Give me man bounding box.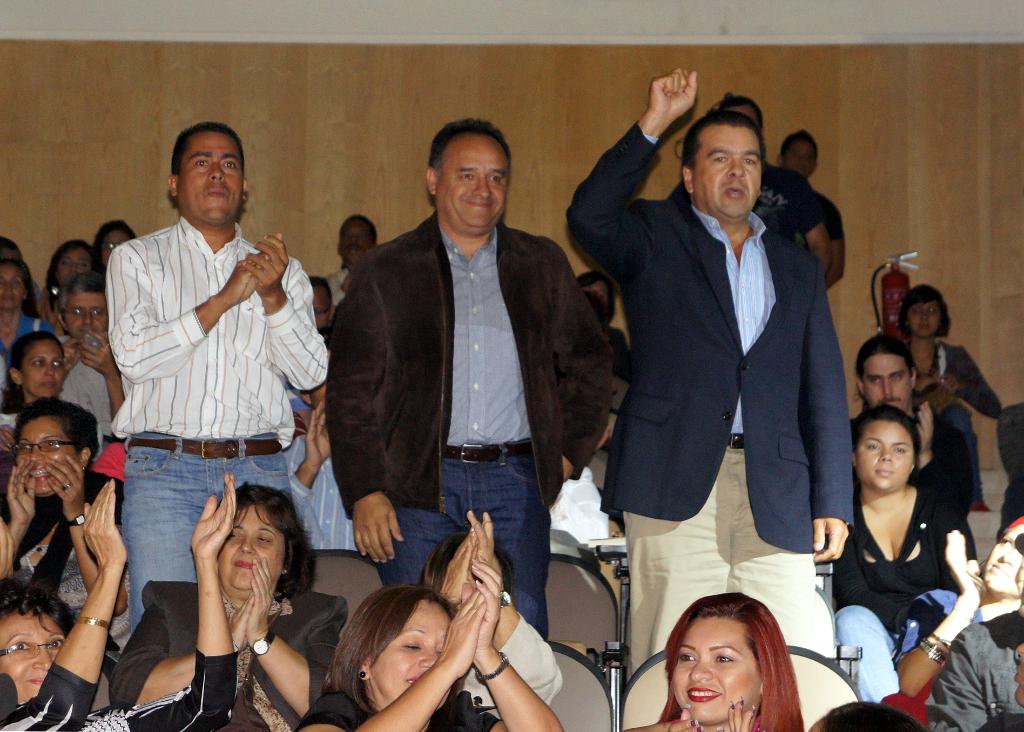
l=323, t=118, r=613, b=627.
